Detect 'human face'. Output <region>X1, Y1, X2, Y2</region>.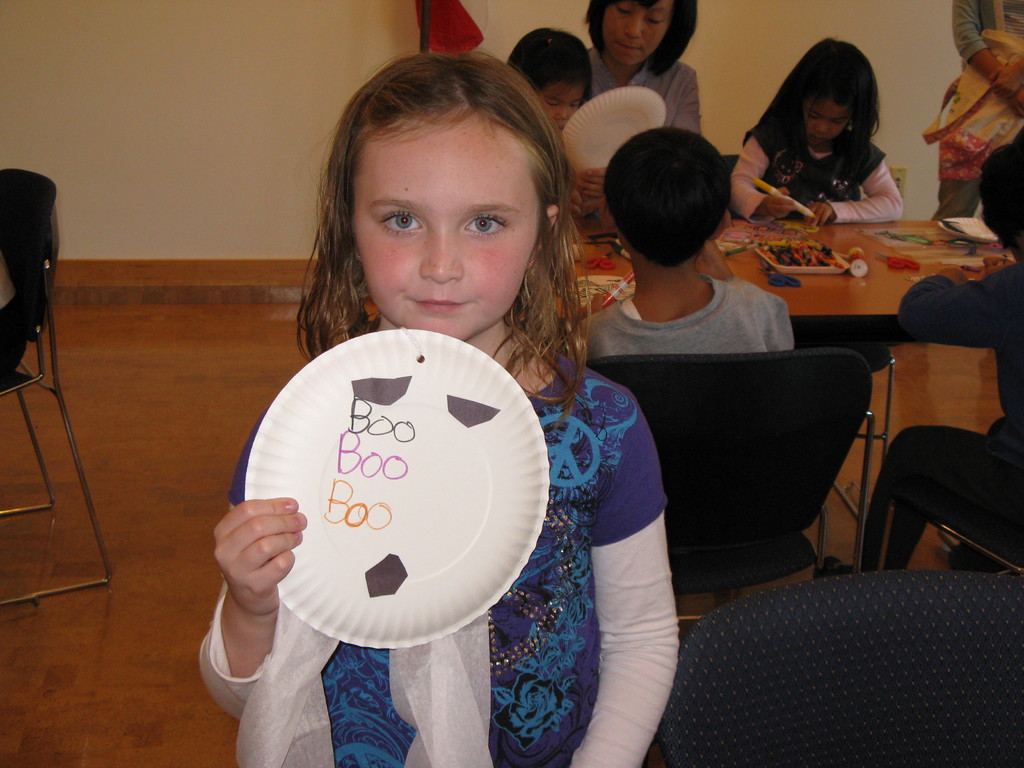
<region>534, 80, 586, 127</region>.
